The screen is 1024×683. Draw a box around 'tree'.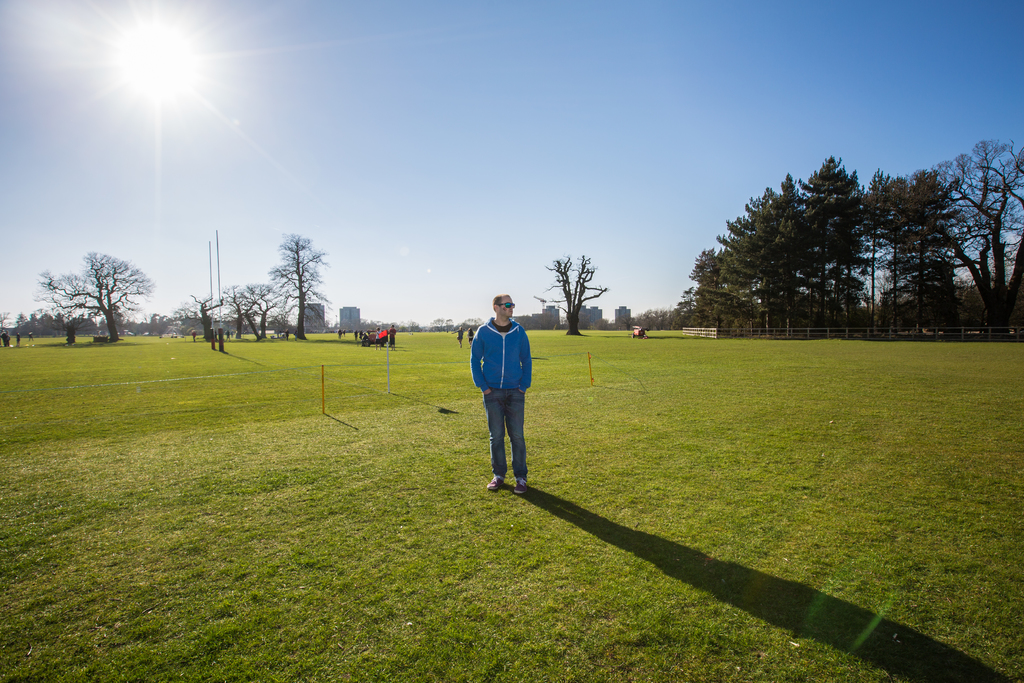
{"left": 714, "top": 167, "right": 828, "bottom": 346}.
